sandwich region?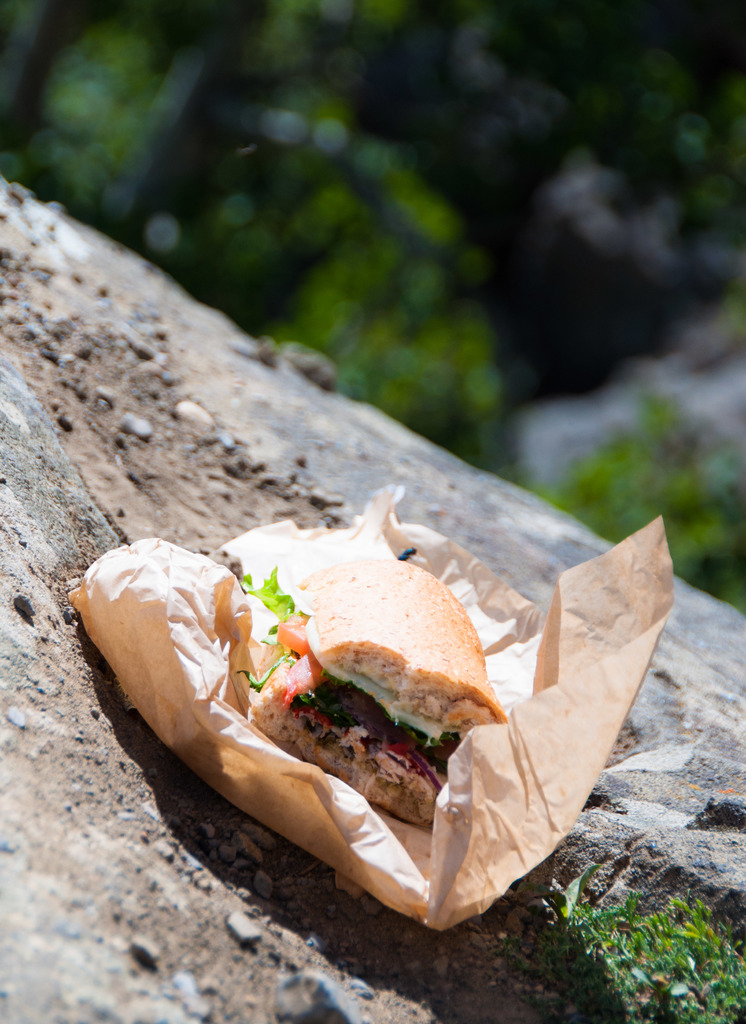
[231,545,513,825]
